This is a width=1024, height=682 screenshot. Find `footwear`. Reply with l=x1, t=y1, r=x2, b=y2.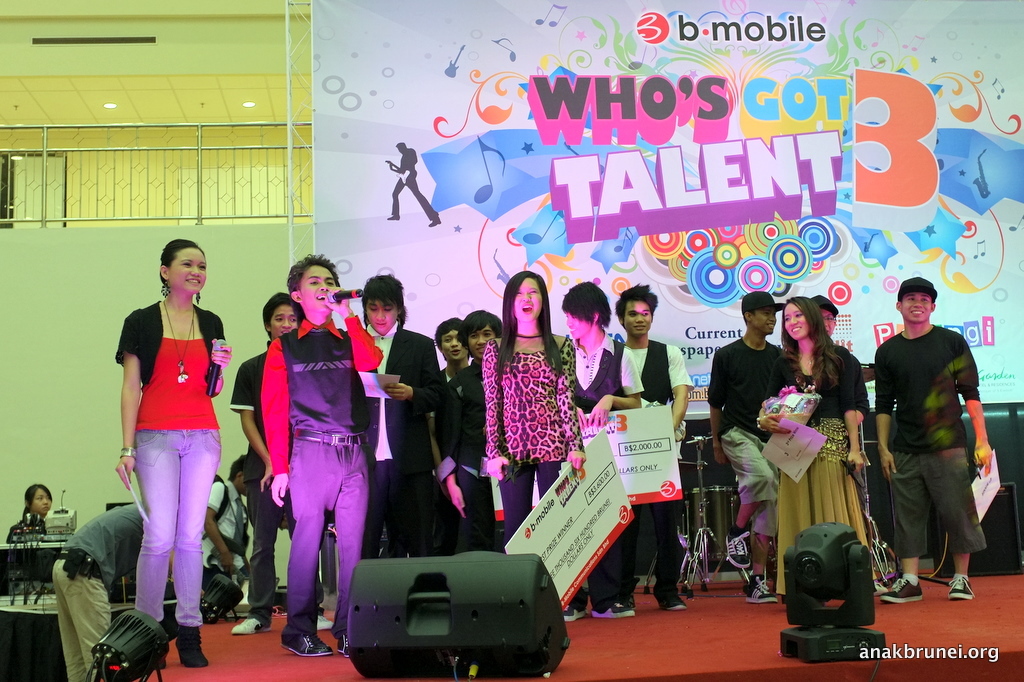
l=953, t=575, r=982, b=604.
